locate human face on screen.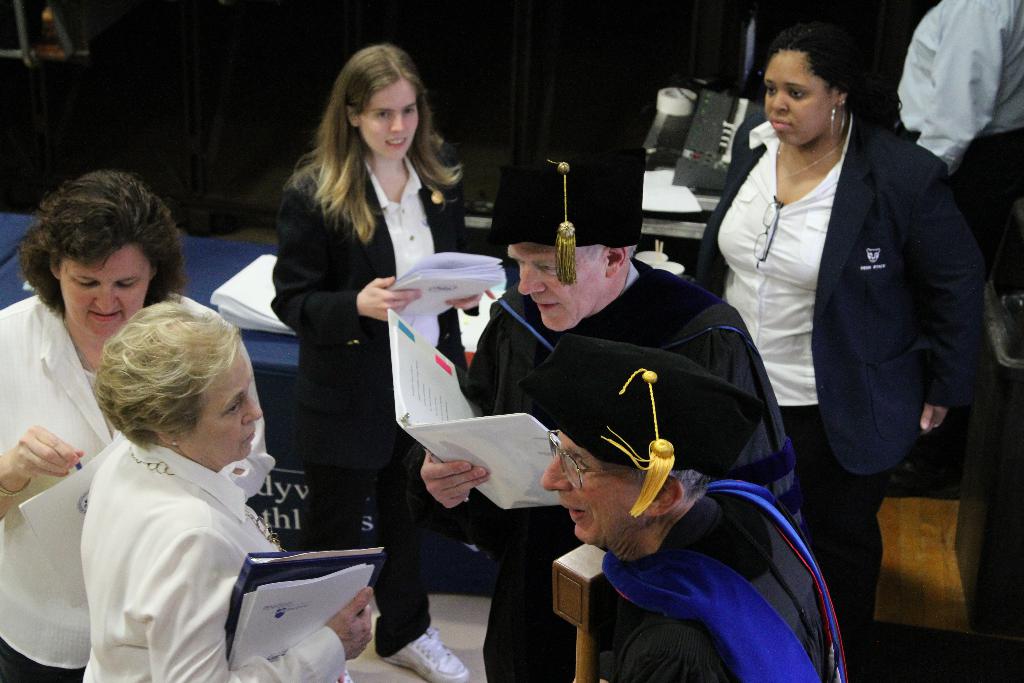
On screen at pyautogui.locateOnScreen(765, 50, 838, 146).
